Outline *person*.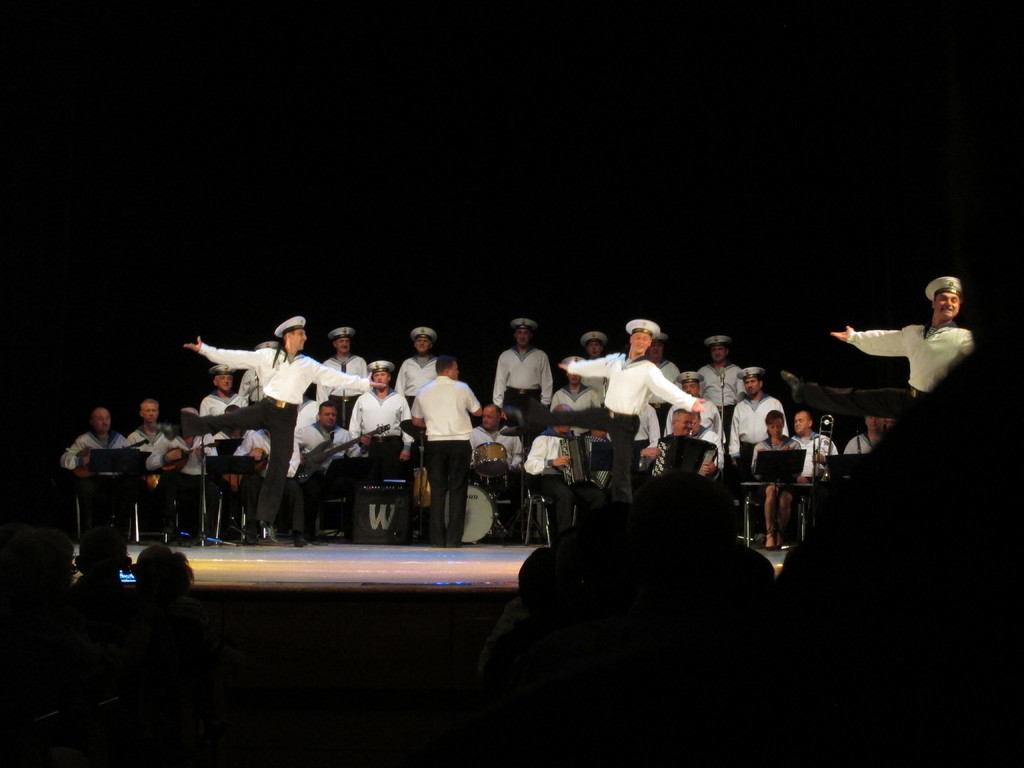
Outline: Rect(790, 394, 852, 489).
